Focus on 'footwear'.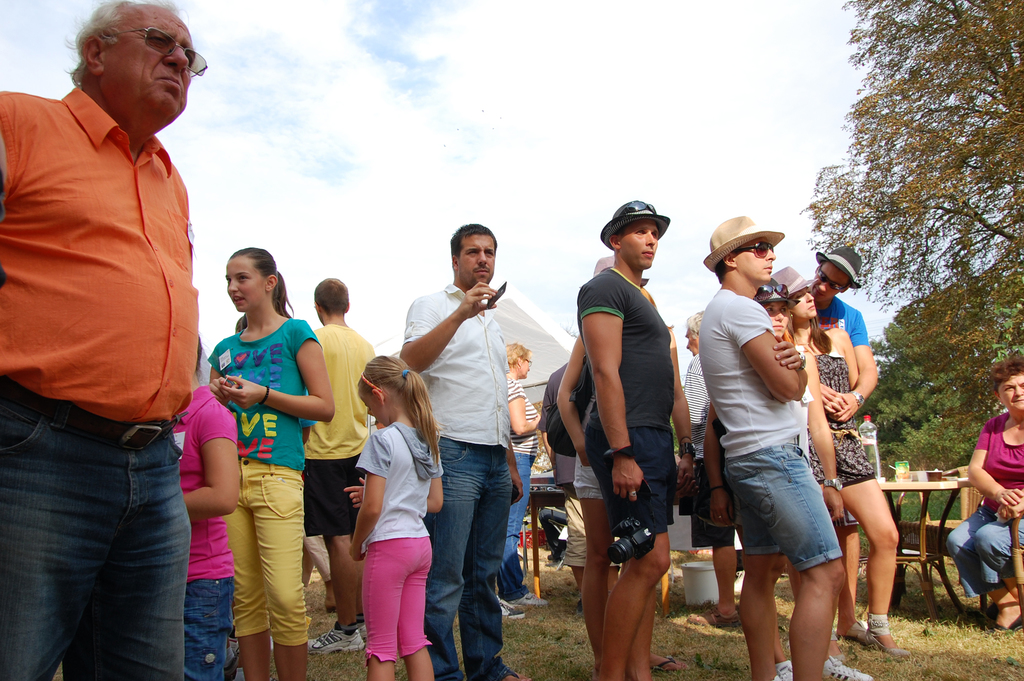
Focused at 776, 661, 792, 680.
